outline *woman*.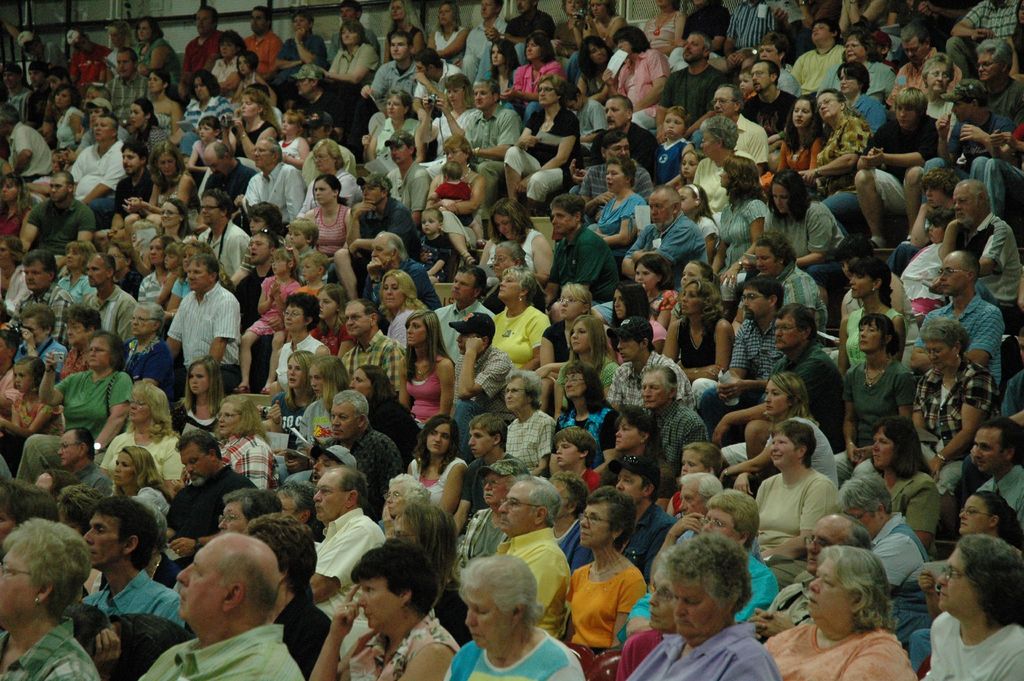
Outline: locate(52, 85, 86, 155).
